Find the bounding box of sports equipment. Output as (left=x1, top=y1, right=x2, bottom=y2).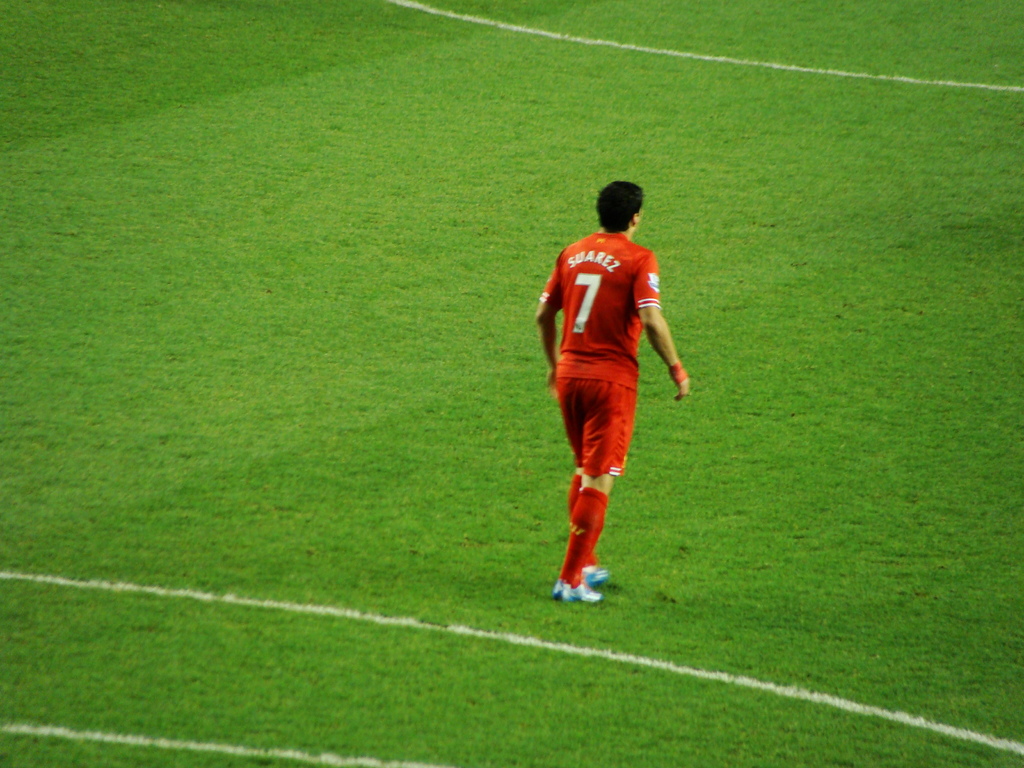
(left=584, top=563, right=609, bottom=585).
